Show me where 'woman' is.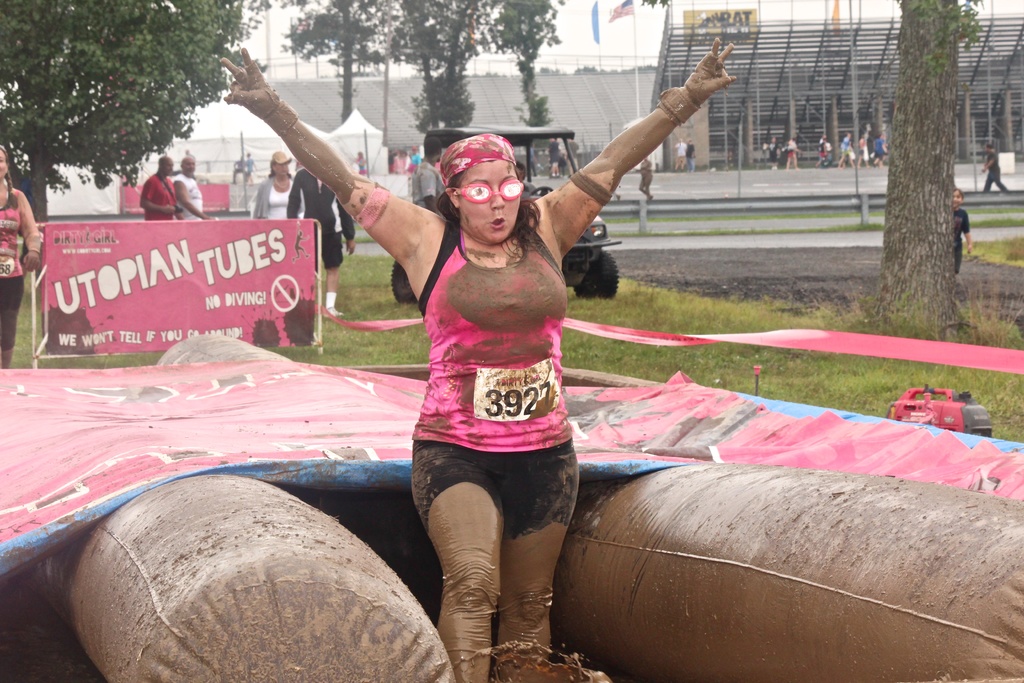
'woman' is at bbox=[253, 151, 303, 222].
